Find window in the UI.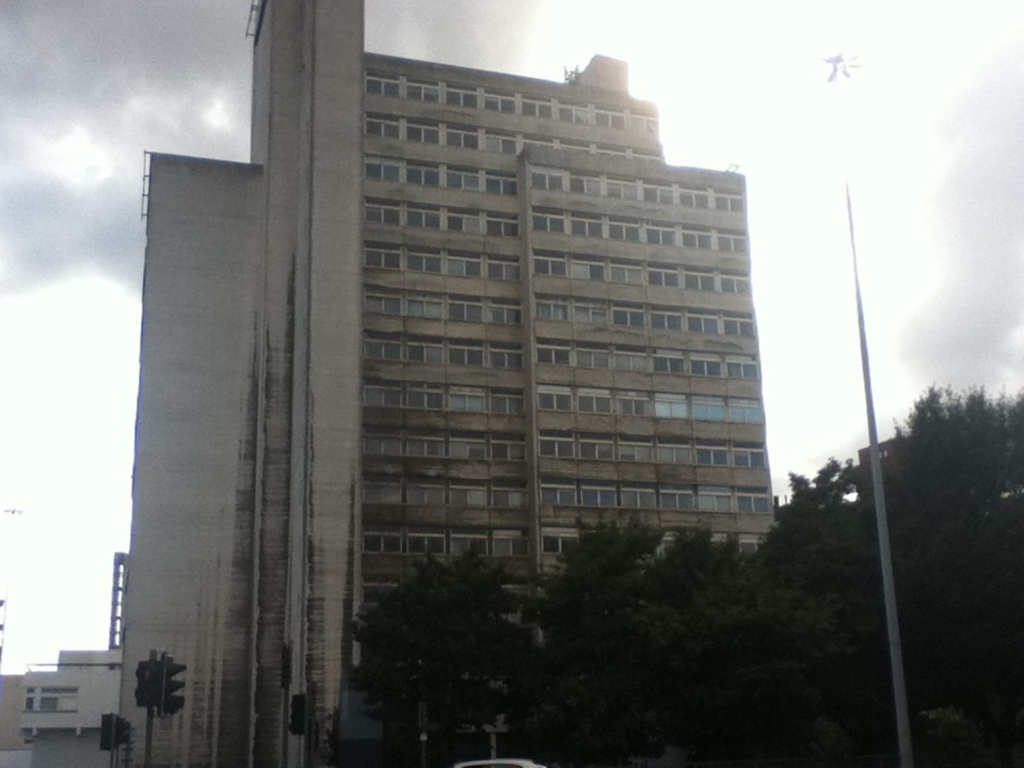
UI element at BBox(657, 439, 693, 465).
